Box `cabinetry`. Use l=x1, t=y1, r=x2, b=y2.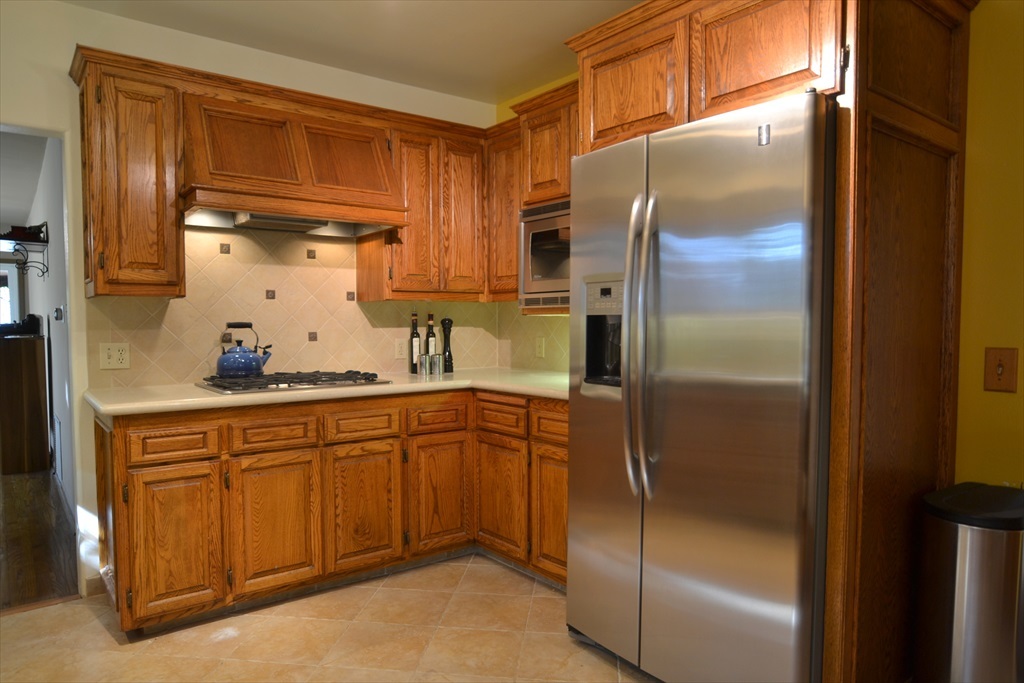
l=567, t=2, r=841, b=154.
